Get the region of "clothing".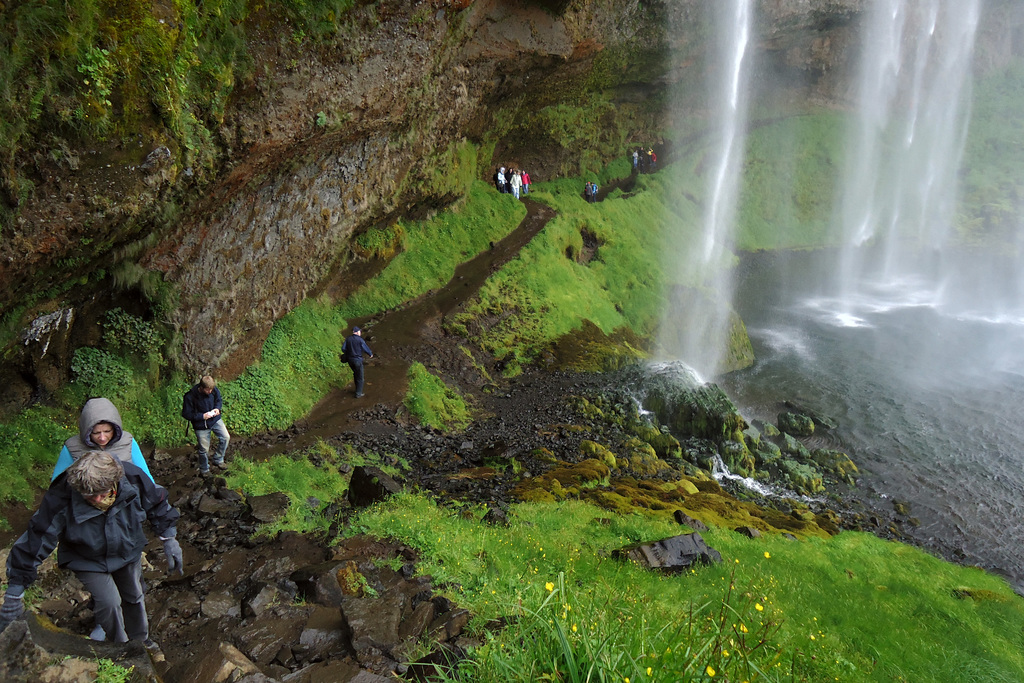
[x1=593, y1=185, x2=596, y2=196].
